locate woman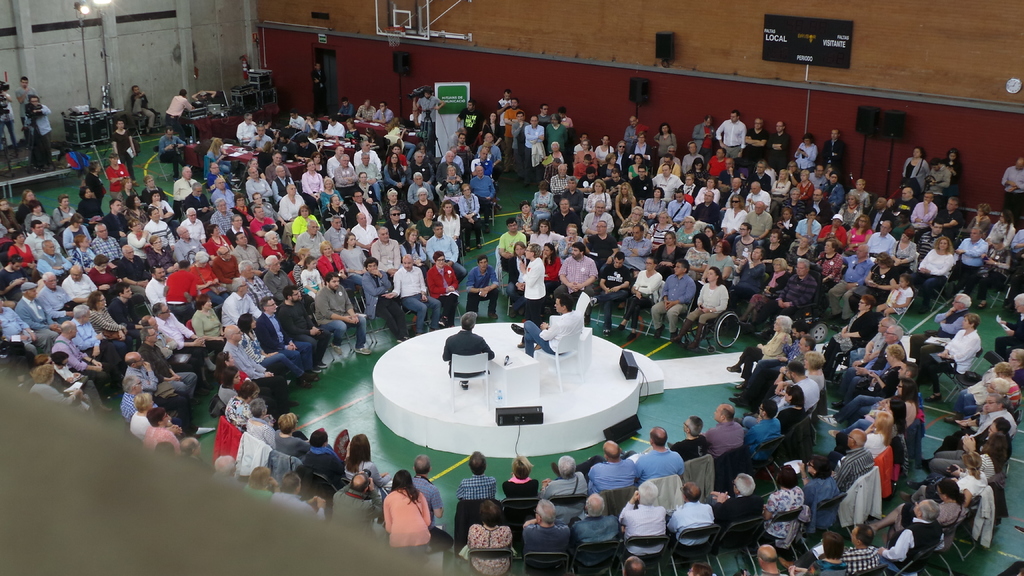
BBox(946, 346, 1023, 422)
